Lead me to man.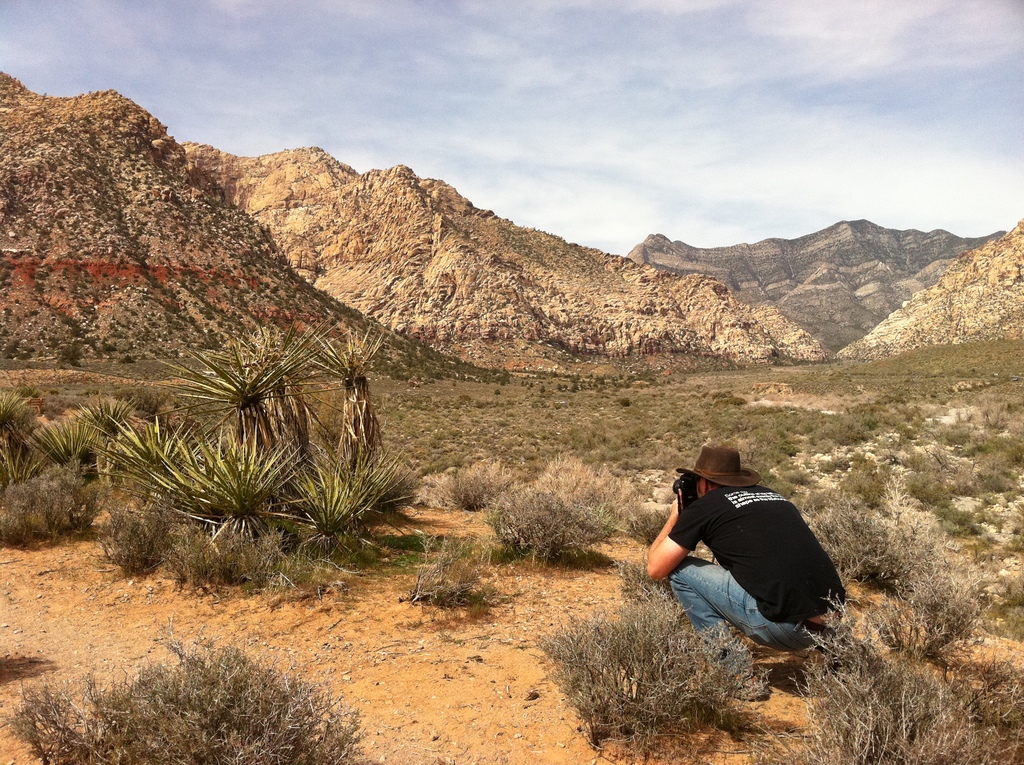
Lead to [x1=634, y1=446, x2=845, y2=677].
